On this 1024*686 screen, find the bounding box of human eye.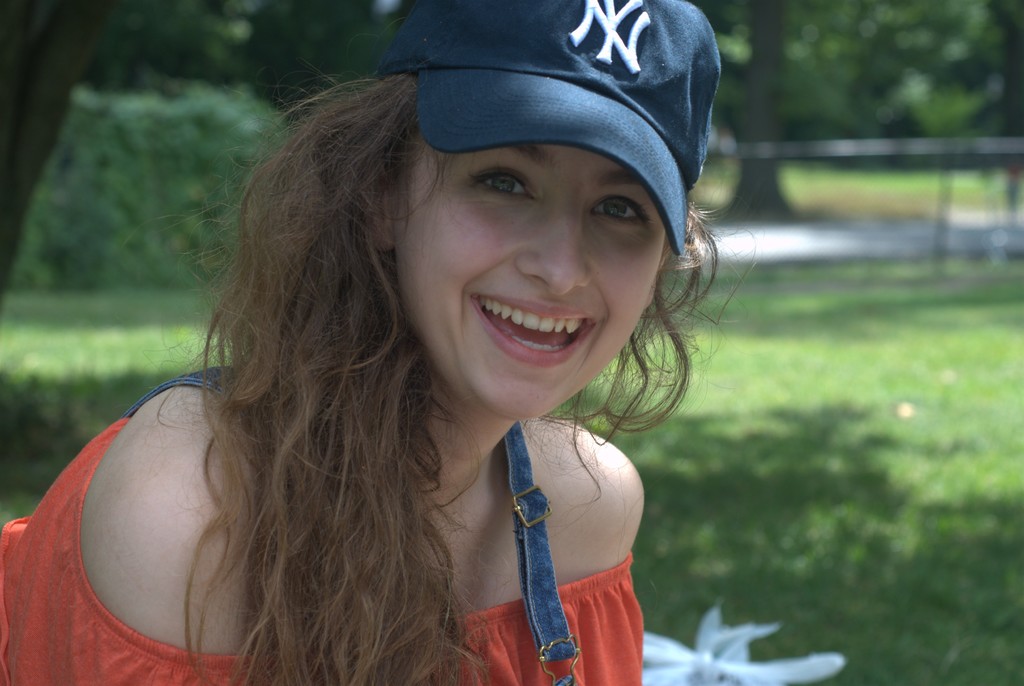
Bounding box: 585,191,649,231.
